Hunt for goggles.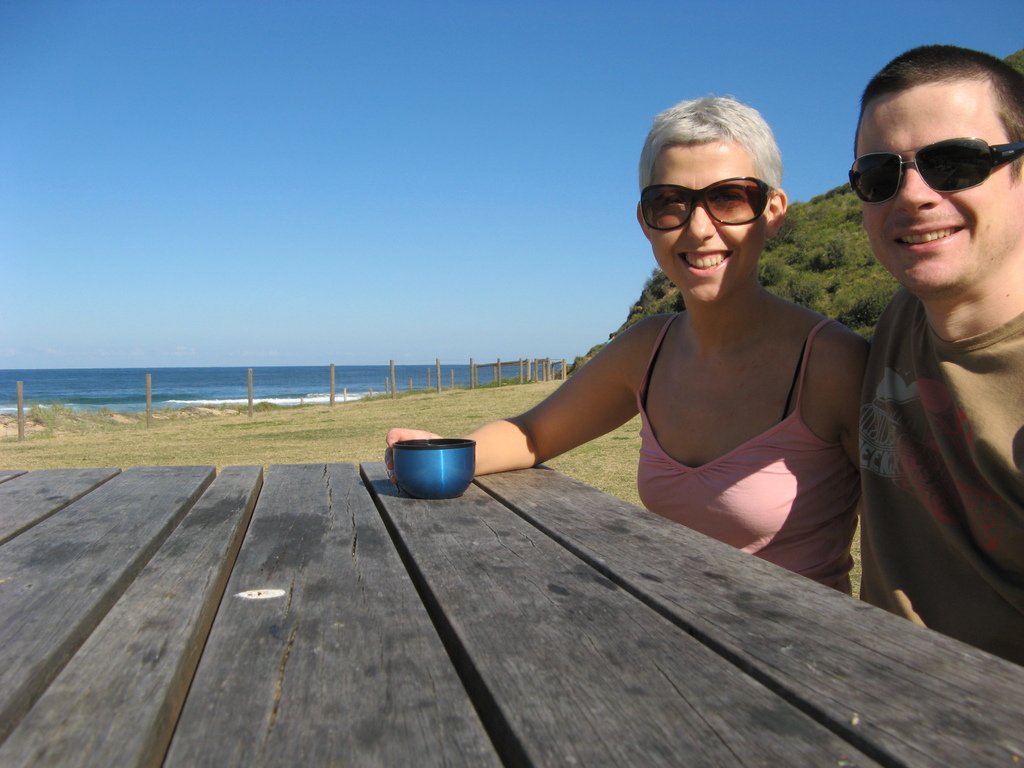
Hunted down at detection(862, 120, 1012, 188).
